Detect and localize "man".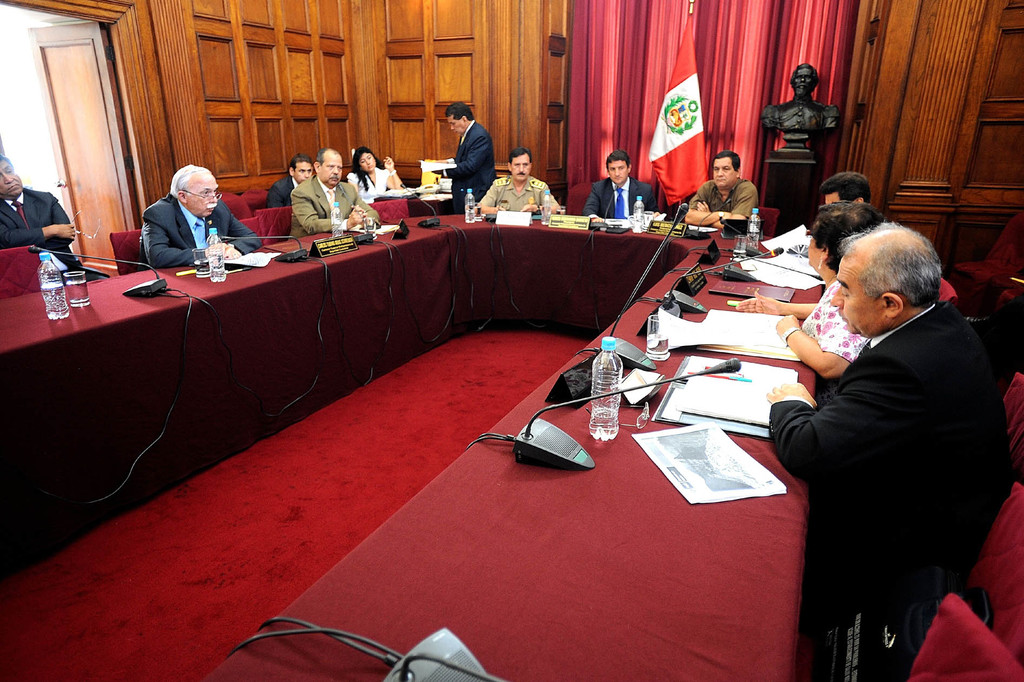
Localized at {"left": 583, "top": 151, "right": 653, "bottom": 219}.
